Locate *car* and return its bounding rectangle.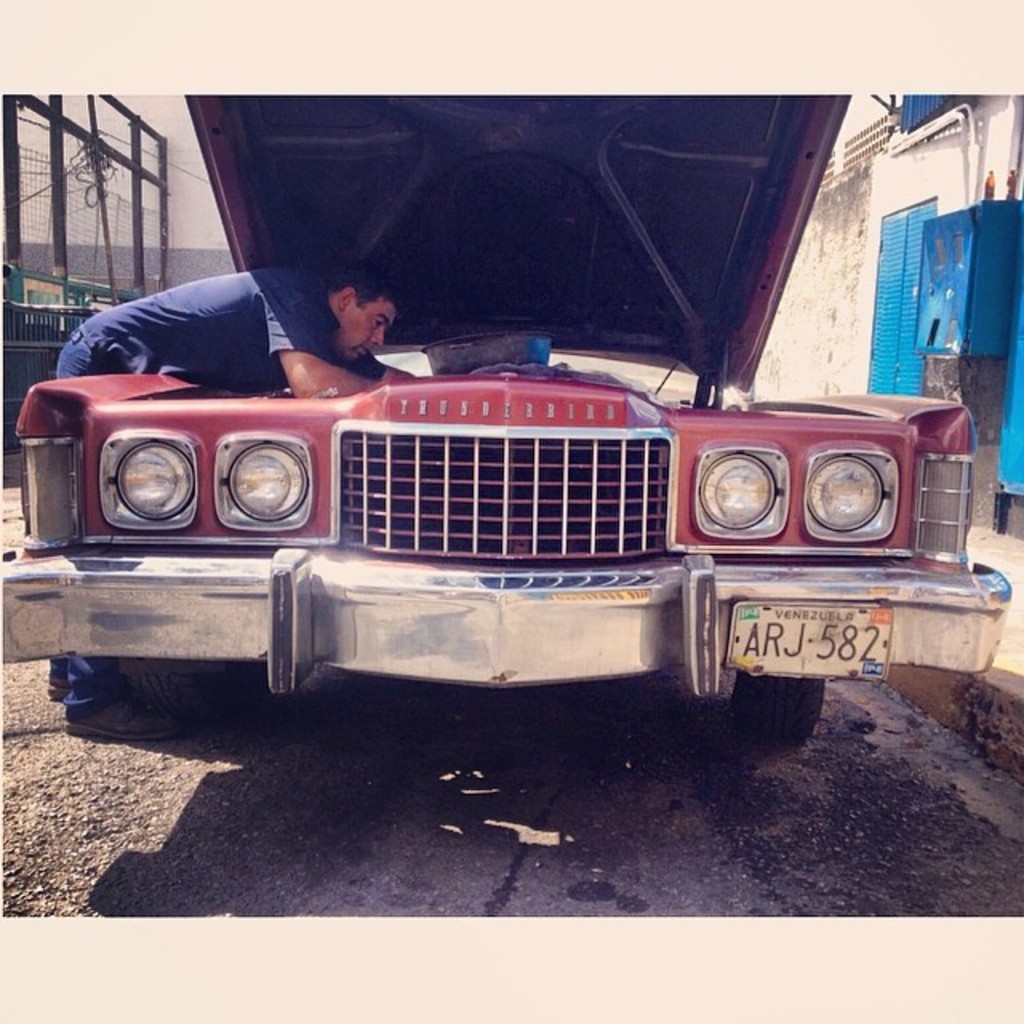
bbox=(0, 96, 1014, 746).
